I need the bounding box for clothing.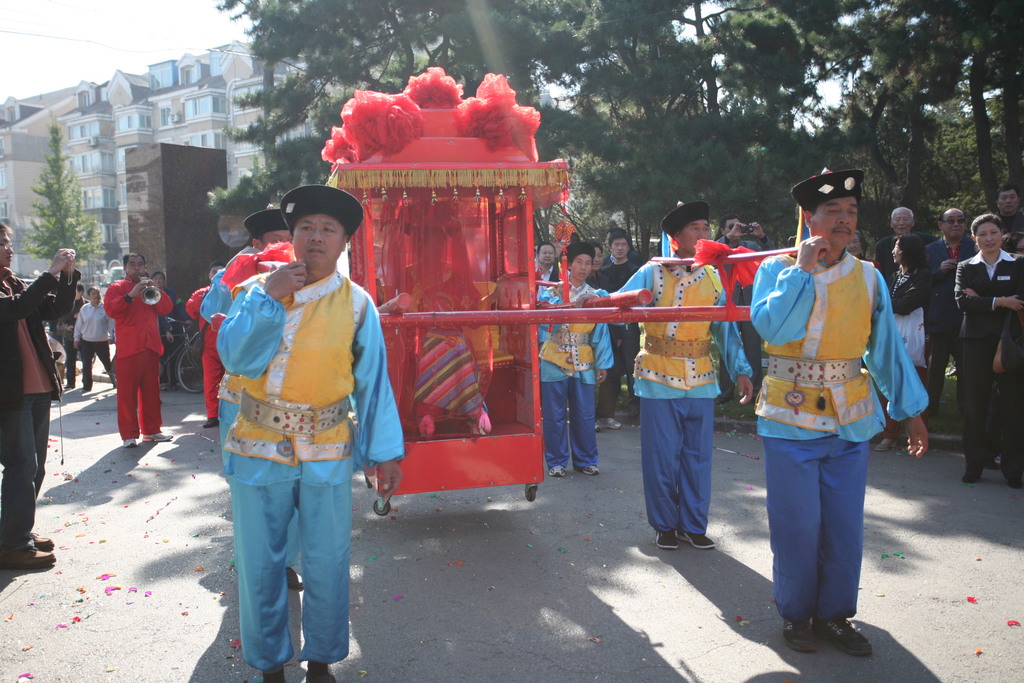
Here it is: select_region(216, 266, 407, 670).
